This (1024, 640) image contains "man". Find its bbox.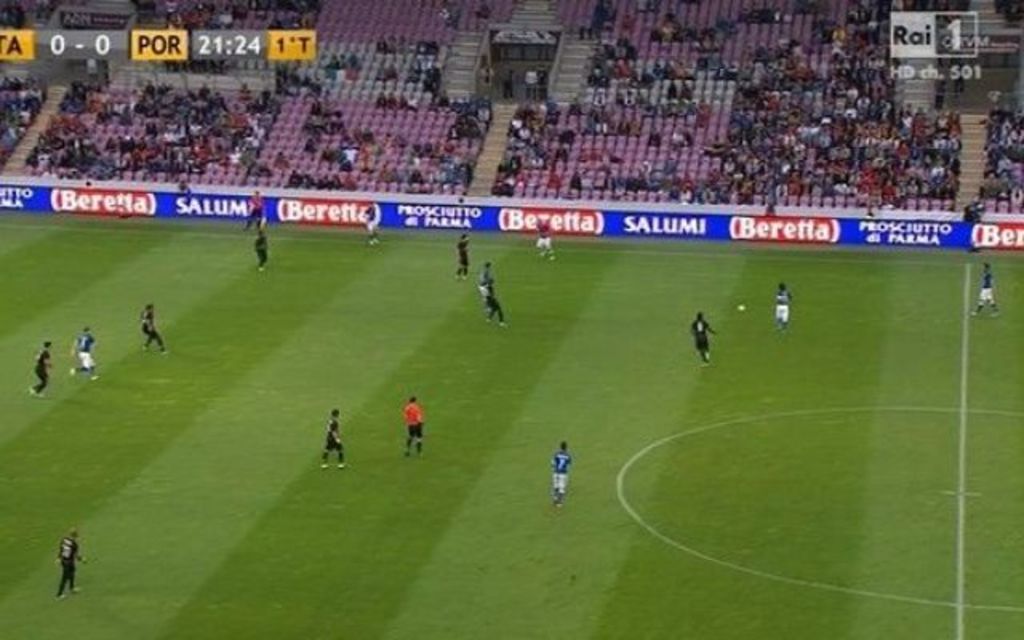
bbox=(309, 398, 347, 474).
